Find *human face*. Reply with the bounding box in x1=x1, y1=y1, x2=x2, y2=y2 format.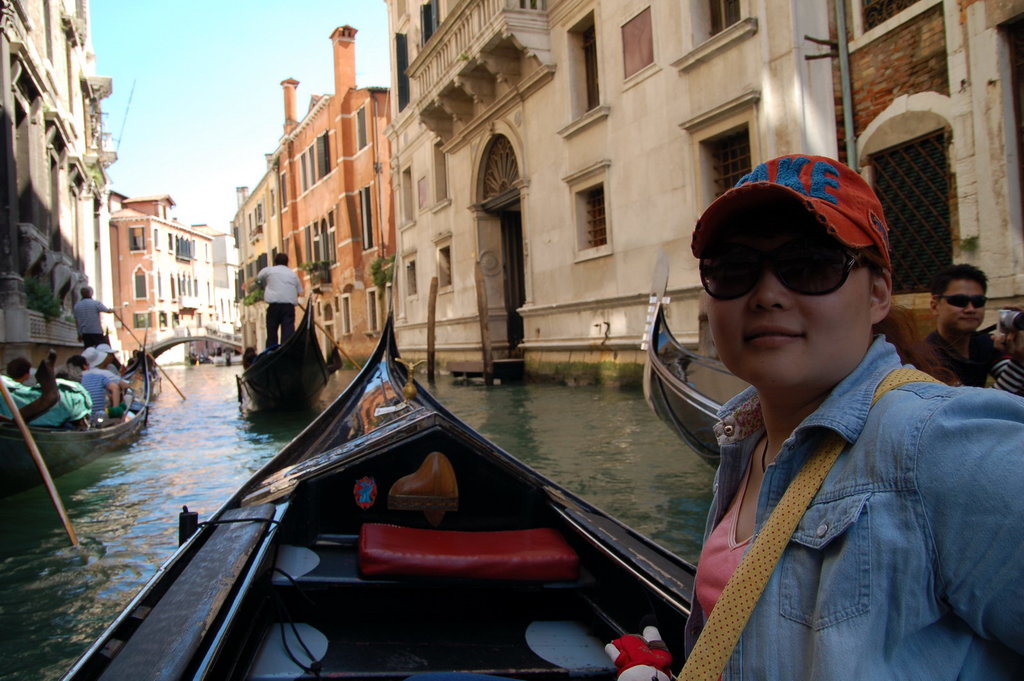
x1=939, y1=277, x2=982, y2=336.
